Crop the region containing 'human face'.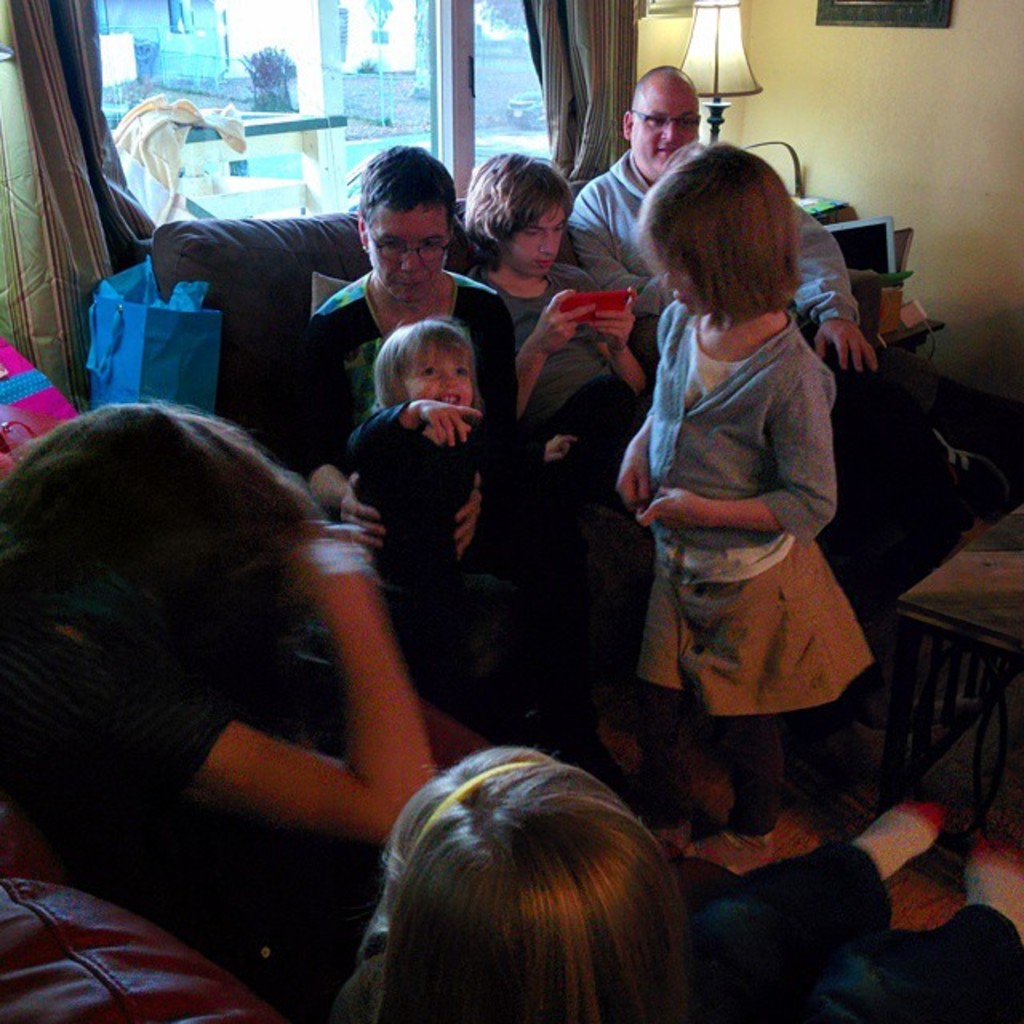
Crop region: detection(400, 352, 469, 402).
